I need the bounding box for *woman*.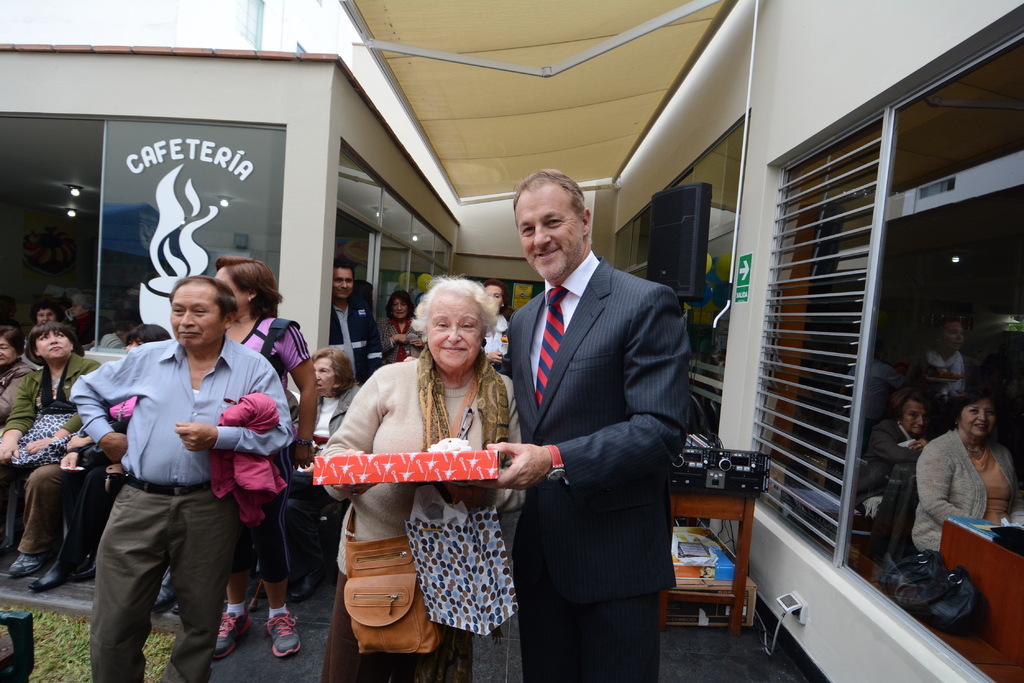
Here it is: x1=0, y1=320, x2=110, y2=579.
